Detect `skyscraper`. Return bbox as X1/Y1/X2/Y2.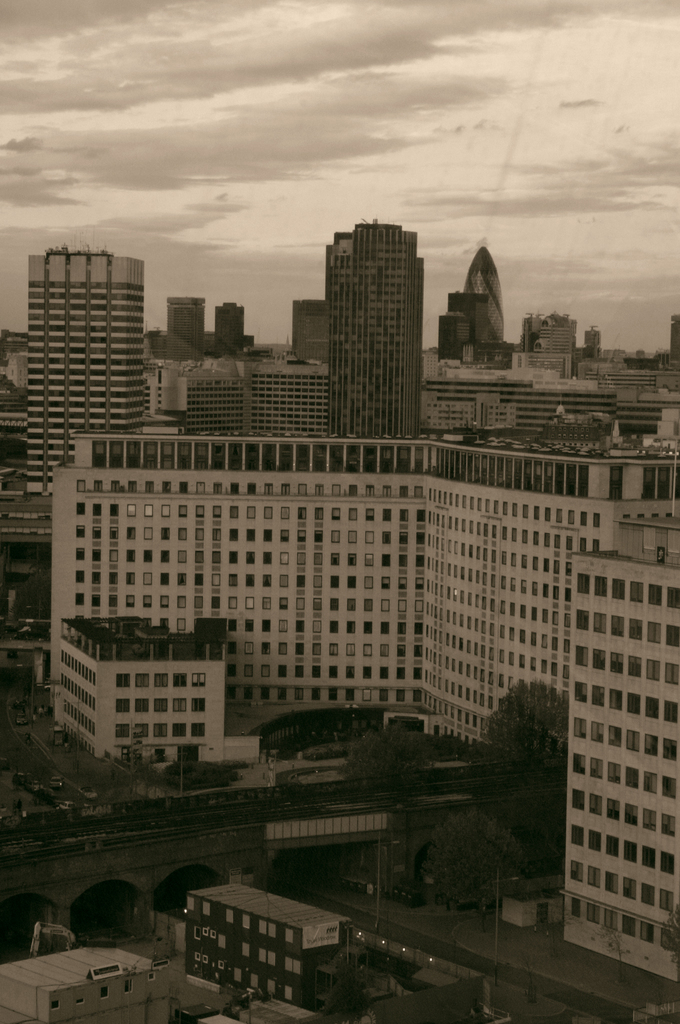
323/211/419/436.
